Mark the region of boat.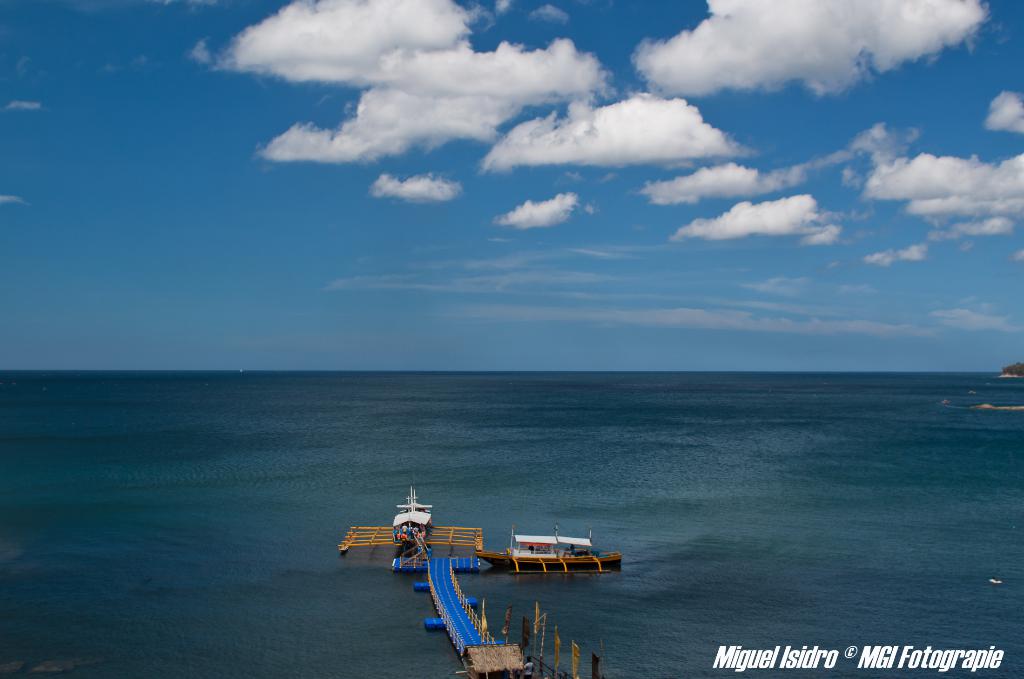
Region: [x1=497, y1=527, x2=627, y2=587].
